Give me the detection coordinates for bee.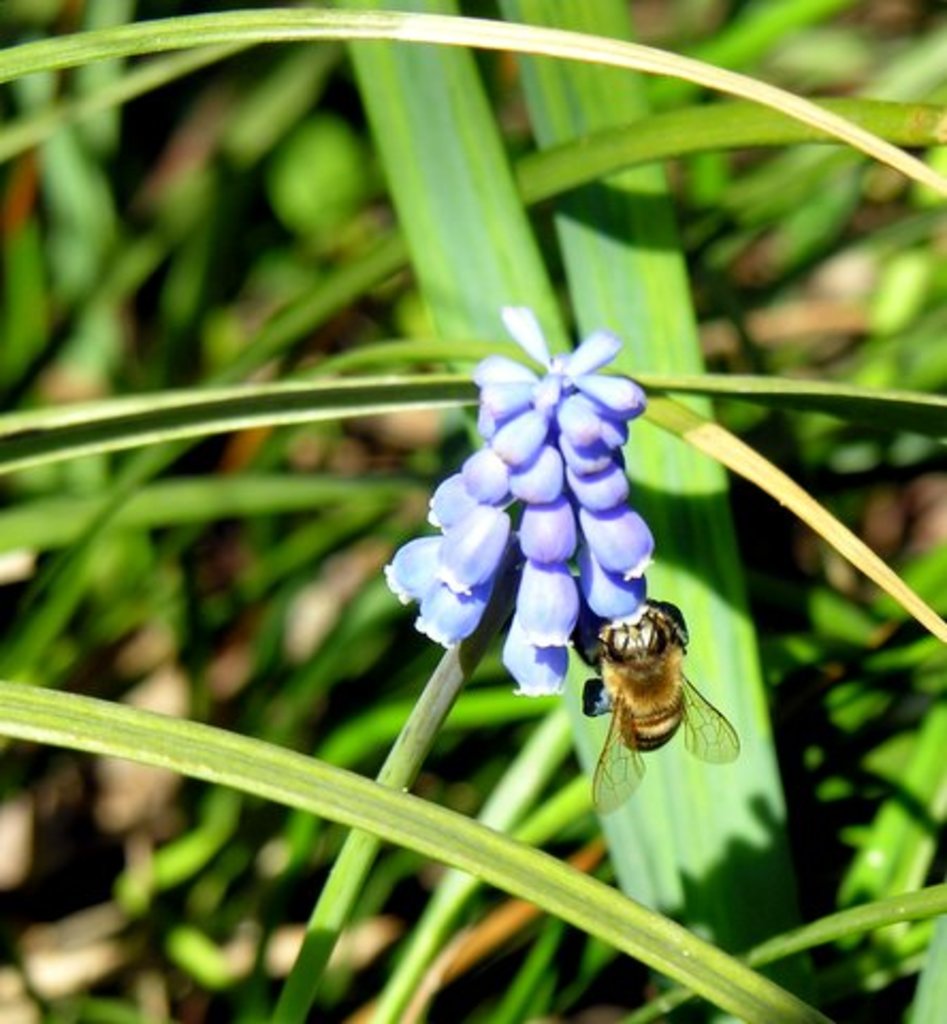
box(569, 589, 732, 781).
